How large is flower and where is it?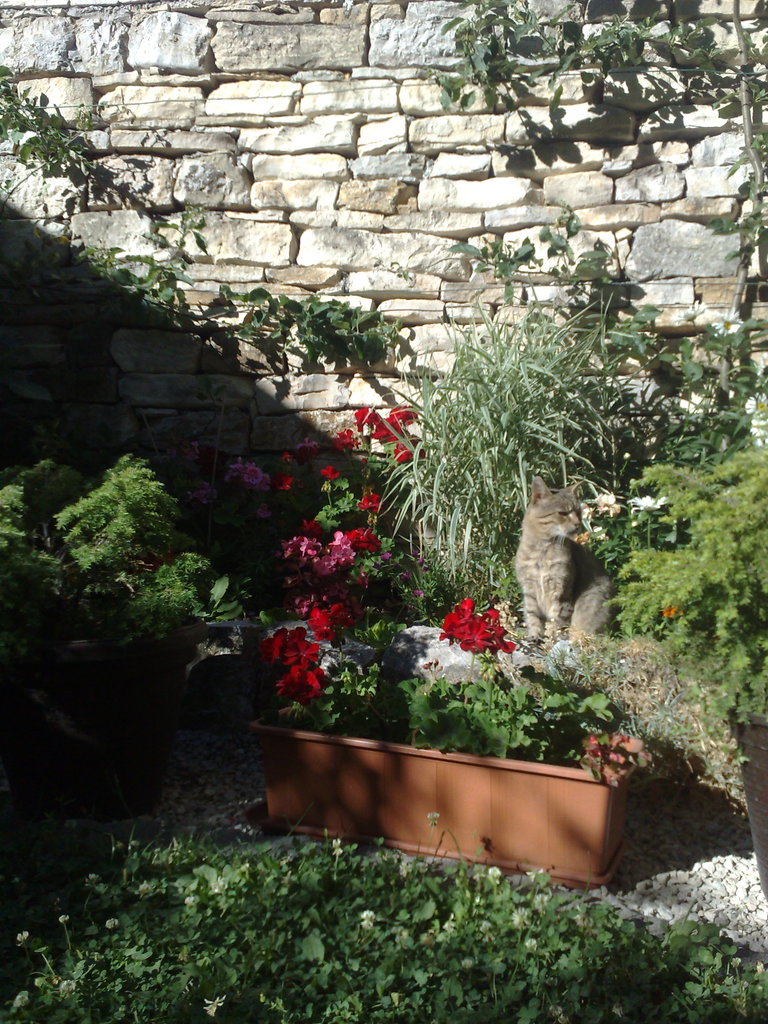
Bounding box: x1=278, y1=518, x2=401, y2=630.
